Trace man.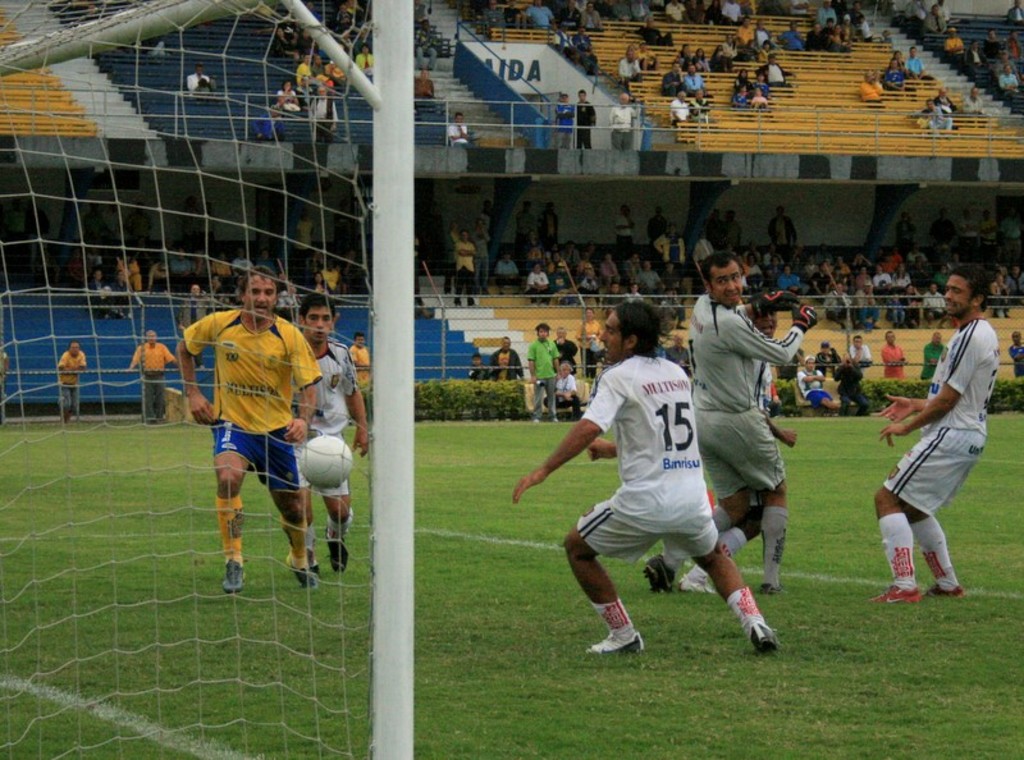
Traced to [291,293,369,578].
